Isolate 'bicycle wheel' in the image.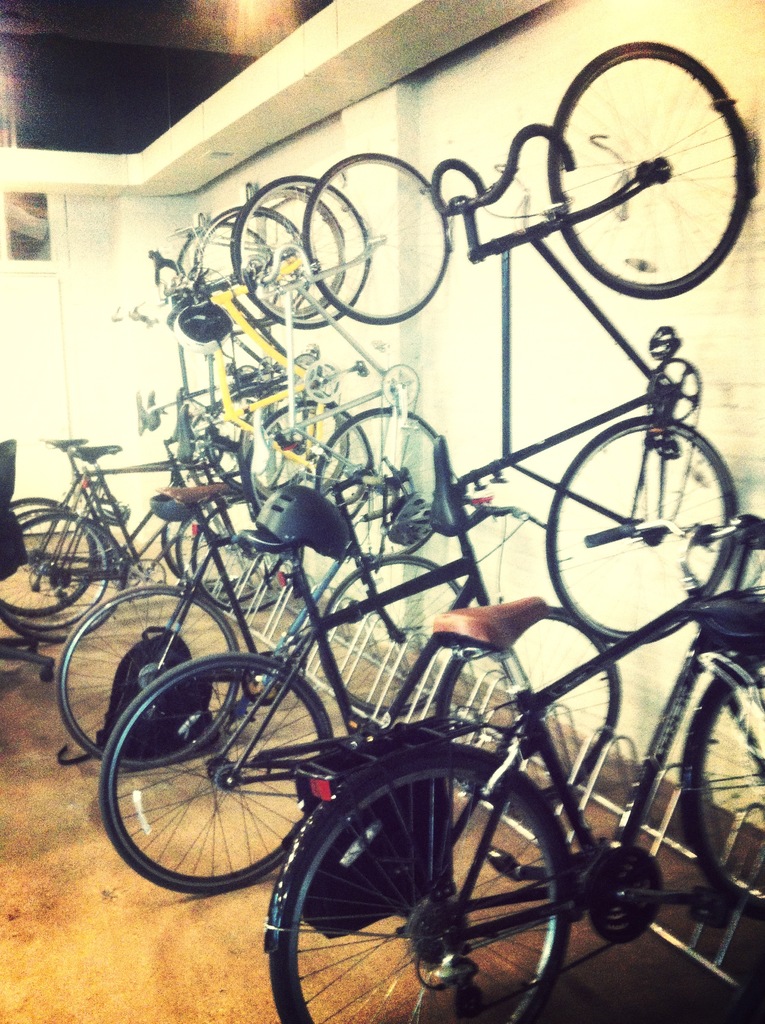
Isolated region: 691 655 764 910.
